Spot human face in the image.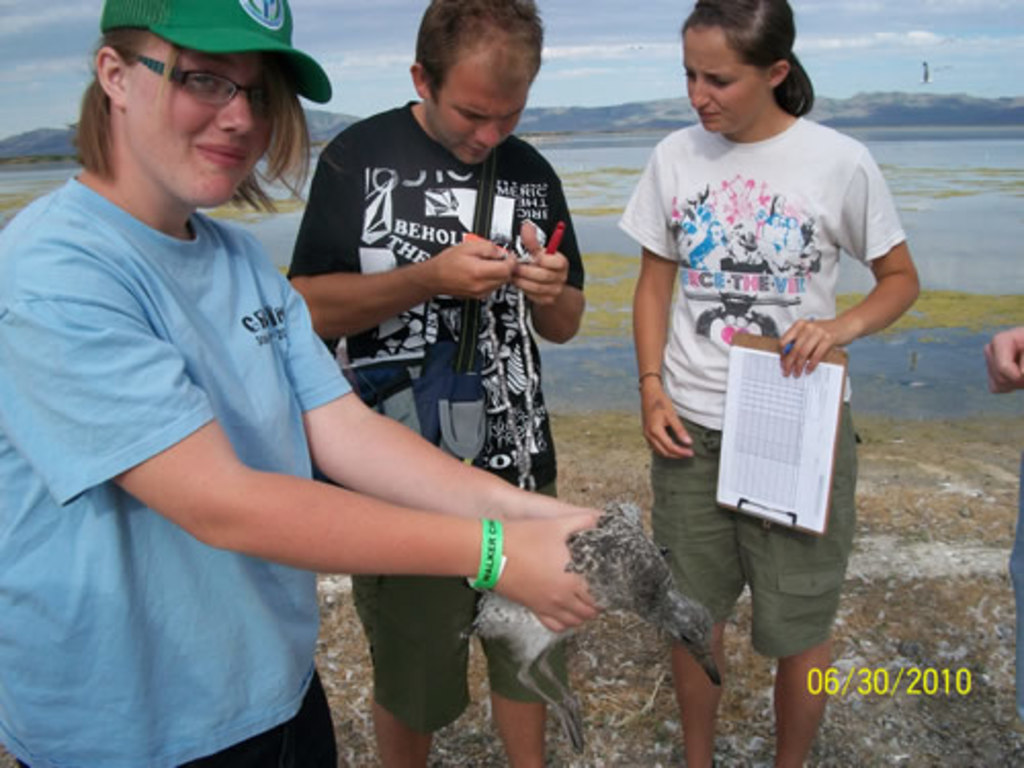
human face found at {"x1": 686, "y1": 20, "x2": 774, "y2": 127}.
